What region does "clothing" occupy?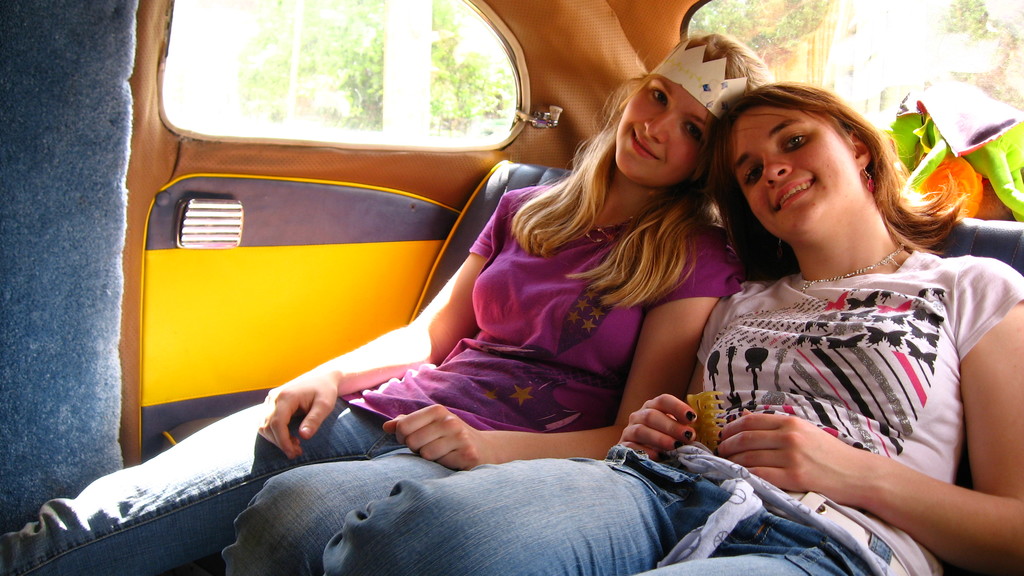
x1=323 y1=250 x2=1023 y2=575.
